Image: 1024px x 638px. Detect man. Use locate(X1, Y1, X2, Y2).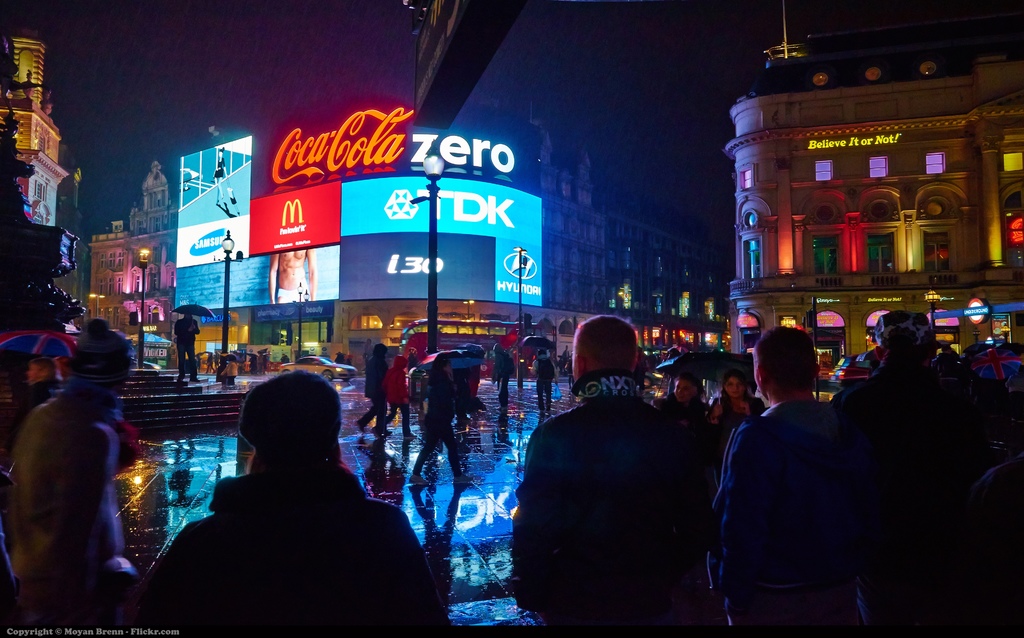
locate(842, 313, 991, 637).
